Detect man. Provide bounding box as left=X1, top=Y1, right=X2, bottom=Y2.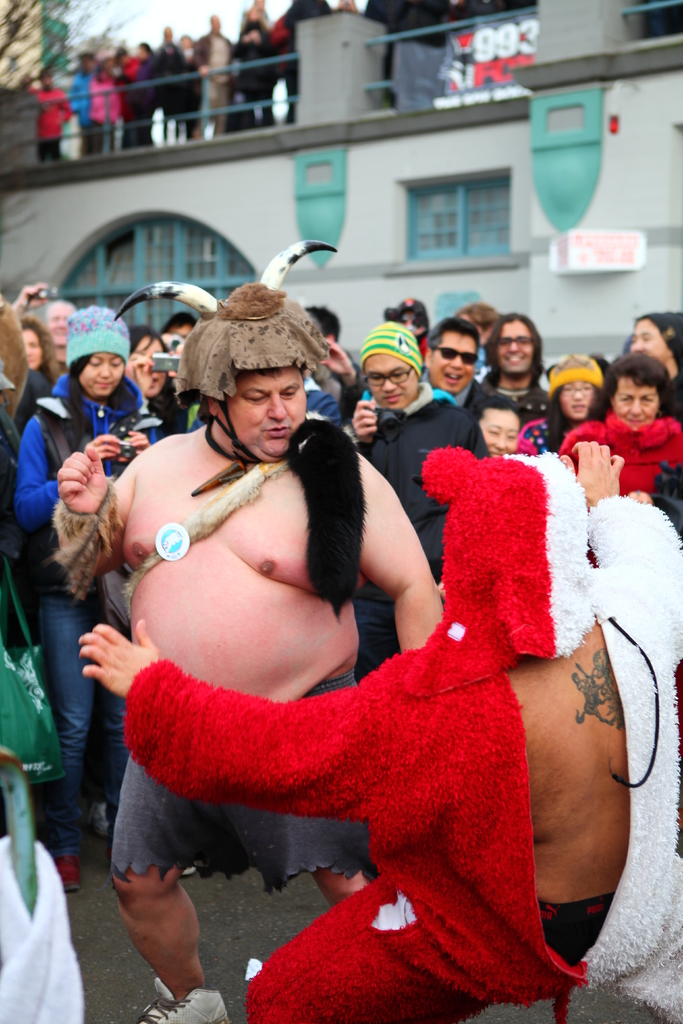
left=416, top=319, right=488, bottom=419.
